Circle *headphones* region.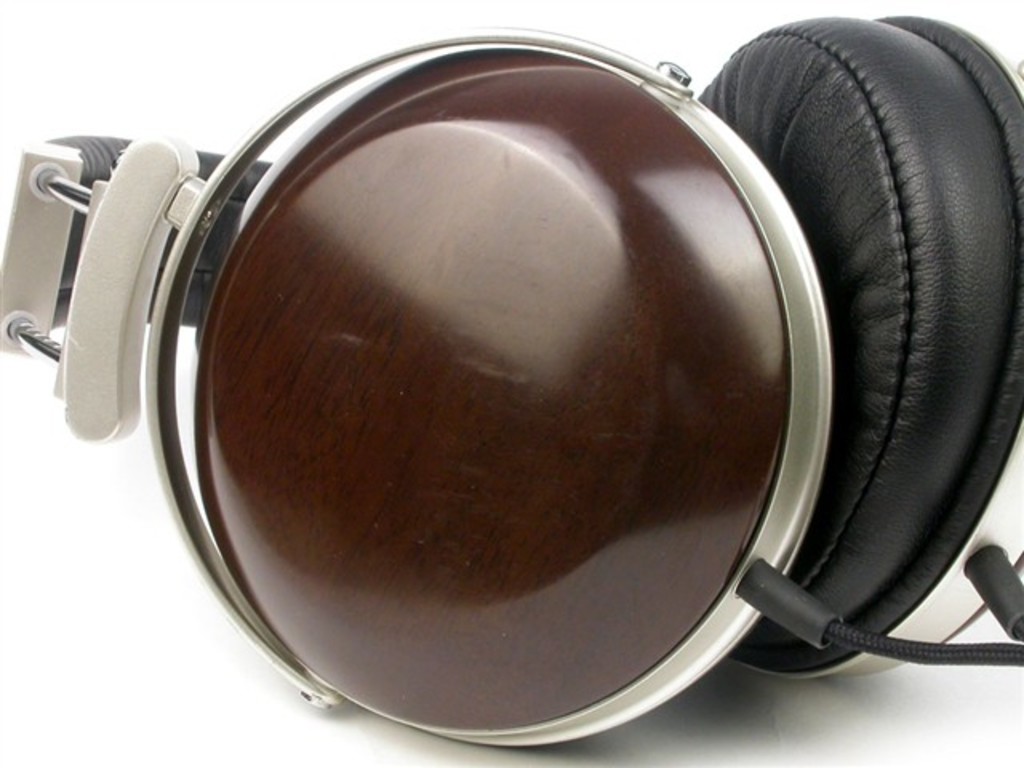
Region: x1=0 y1=5 x2=1022 y2=754.
